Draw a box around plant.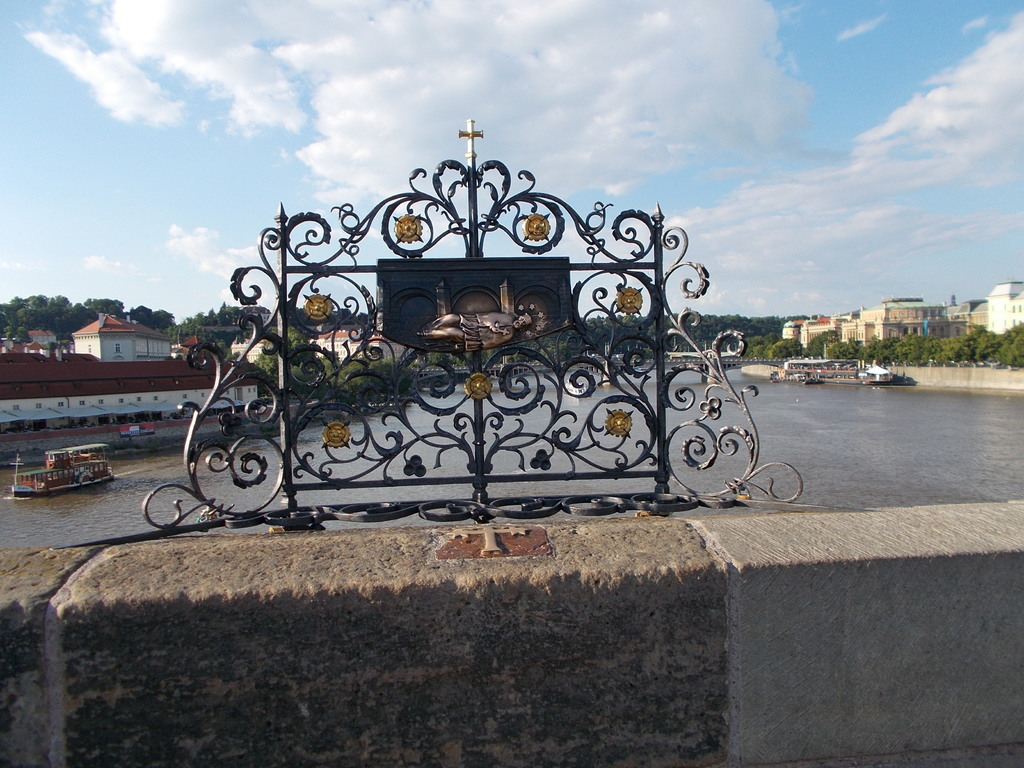
x1=732, y1=316, x2=1023, y2=387.
